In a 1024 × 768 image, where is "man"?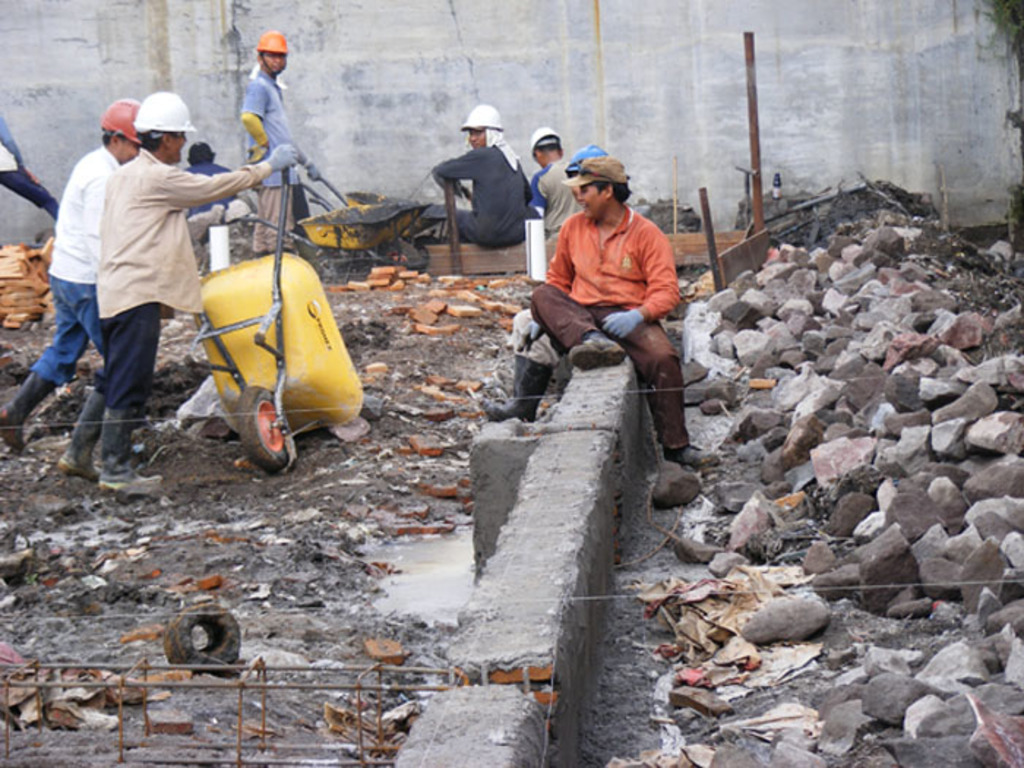
locate(421, 108, 541, 255).
